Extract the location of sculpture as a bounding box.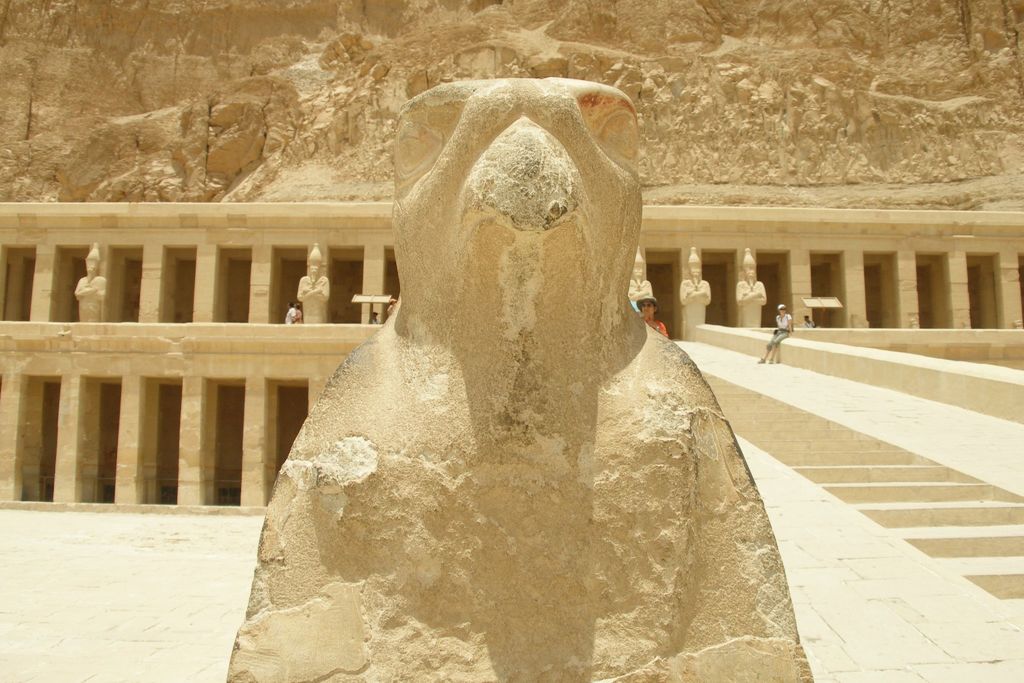
(292, 242, 333, 325).
